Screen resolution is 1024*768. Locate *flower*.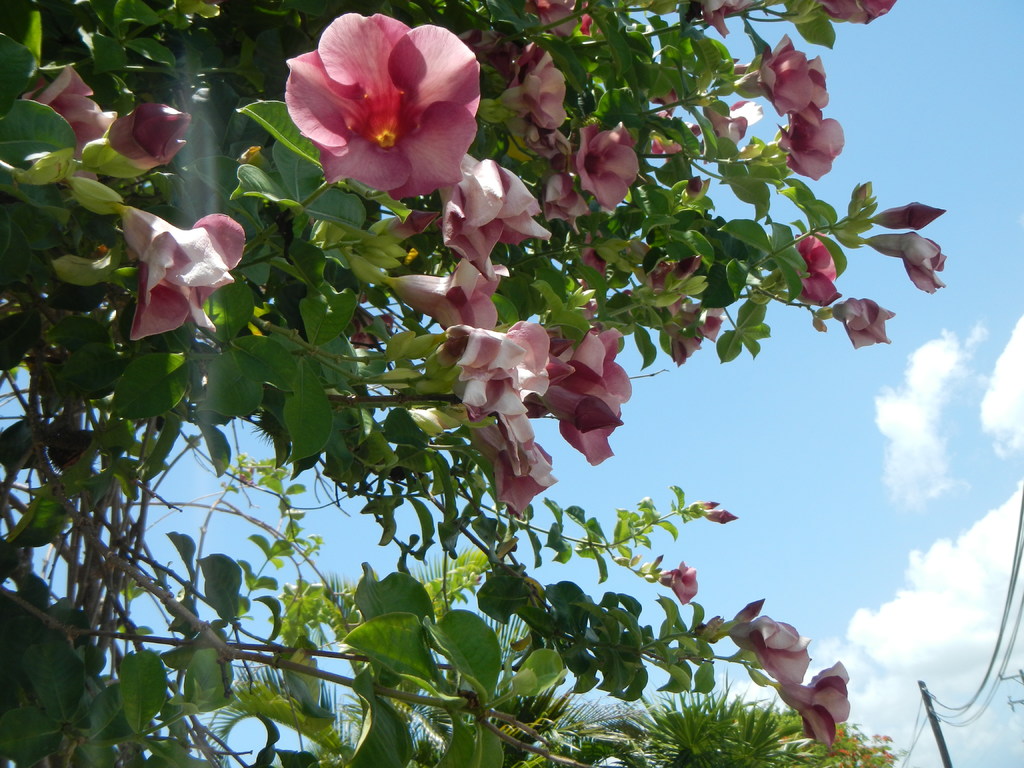
x1=102 y1=103 x2=193 y2=176.
